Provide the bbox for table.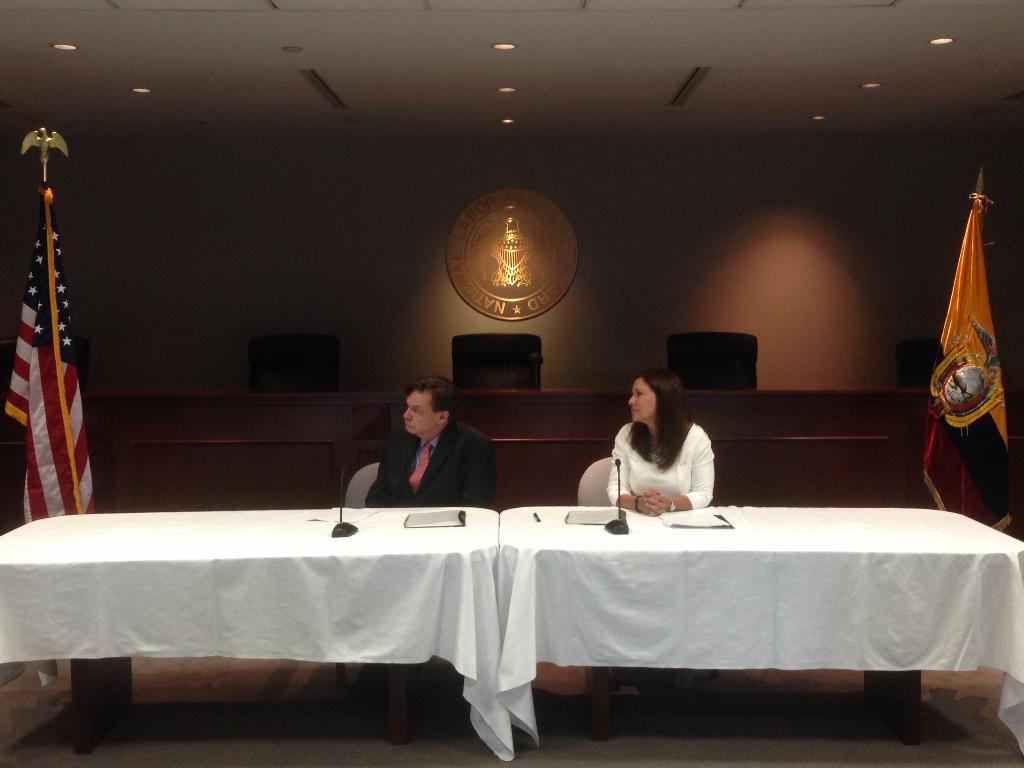
box(494, 512, 1023, 750).
